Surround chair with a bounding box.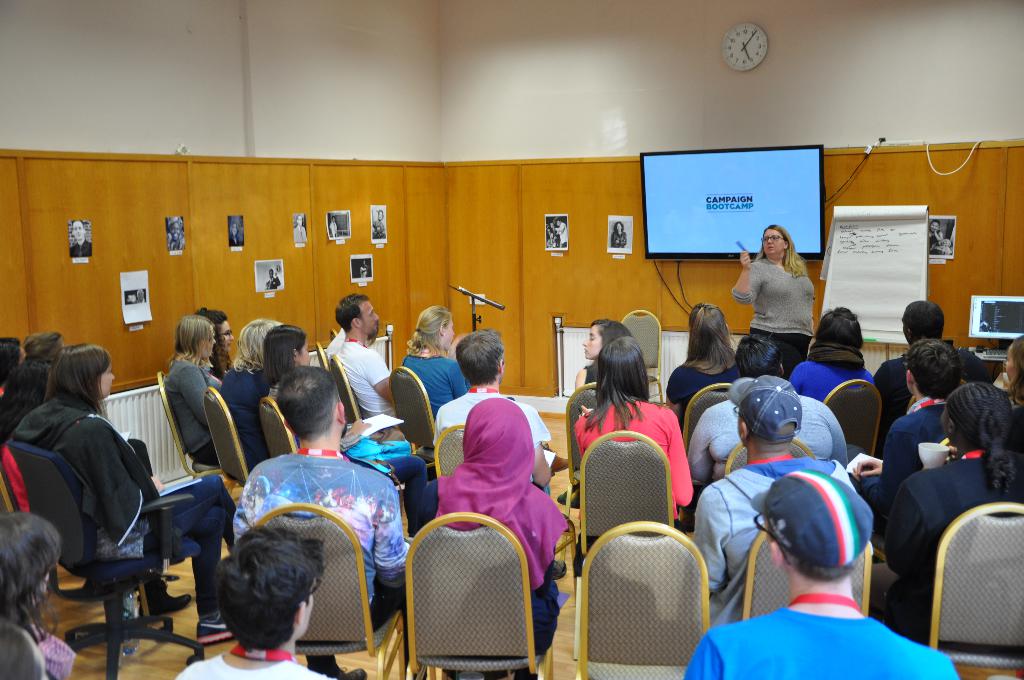
6:442:204:679.
